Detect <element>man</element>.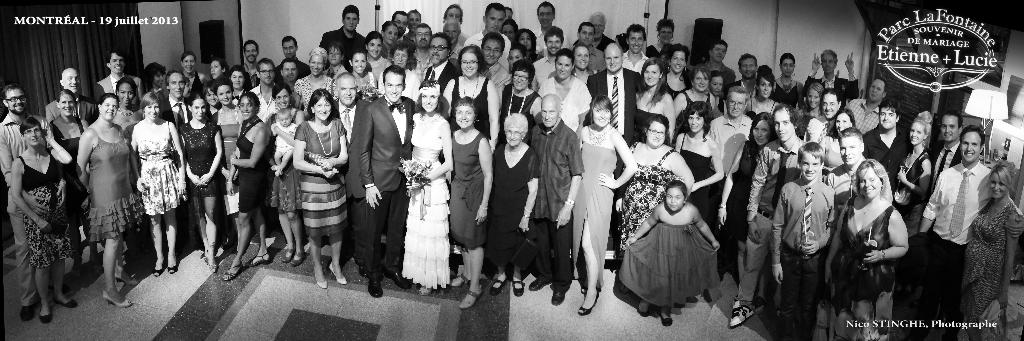
Detected at region(533, 0, 570, 58).
